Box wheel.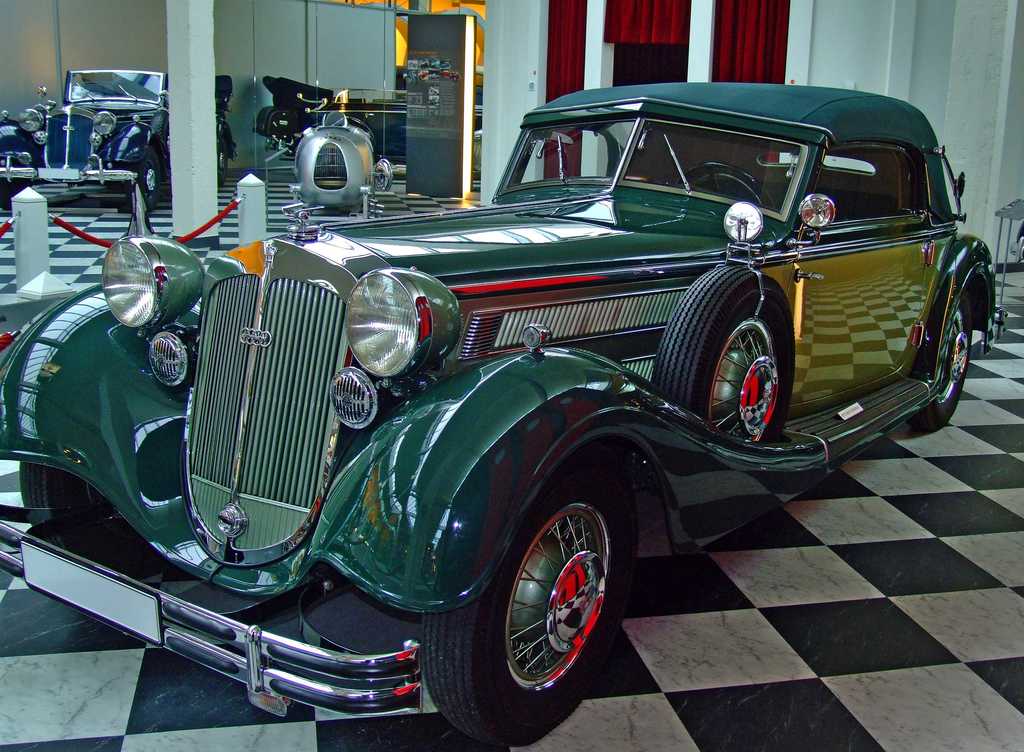
(left=466, top=495, right=621, bottom=716).
